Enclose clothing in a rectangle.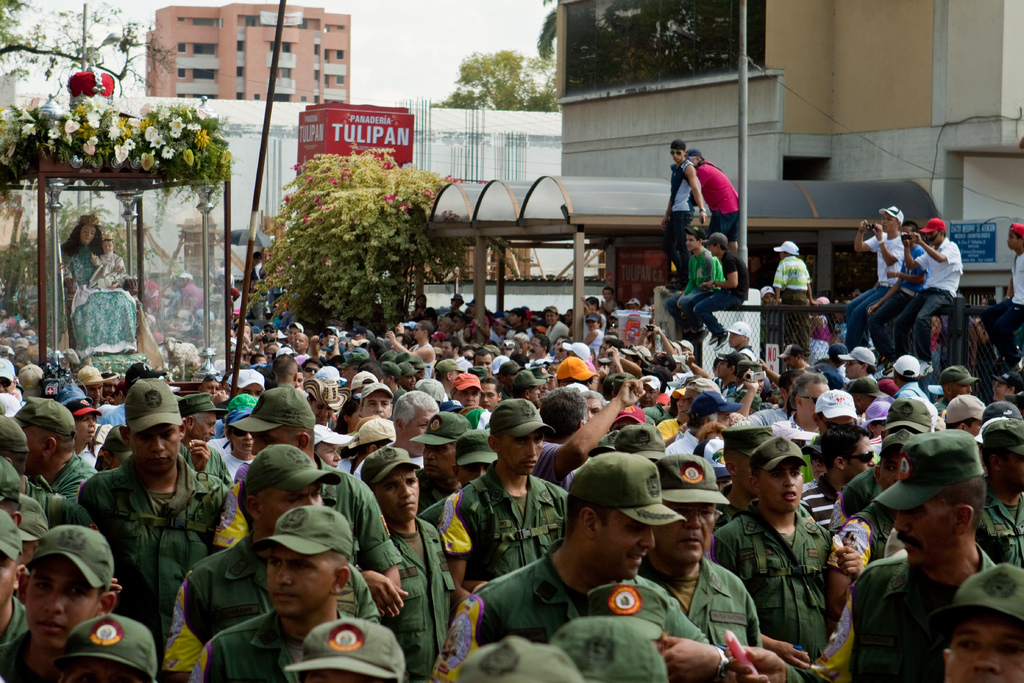
(x1=454, y1=354, x2=481, y2=376).
